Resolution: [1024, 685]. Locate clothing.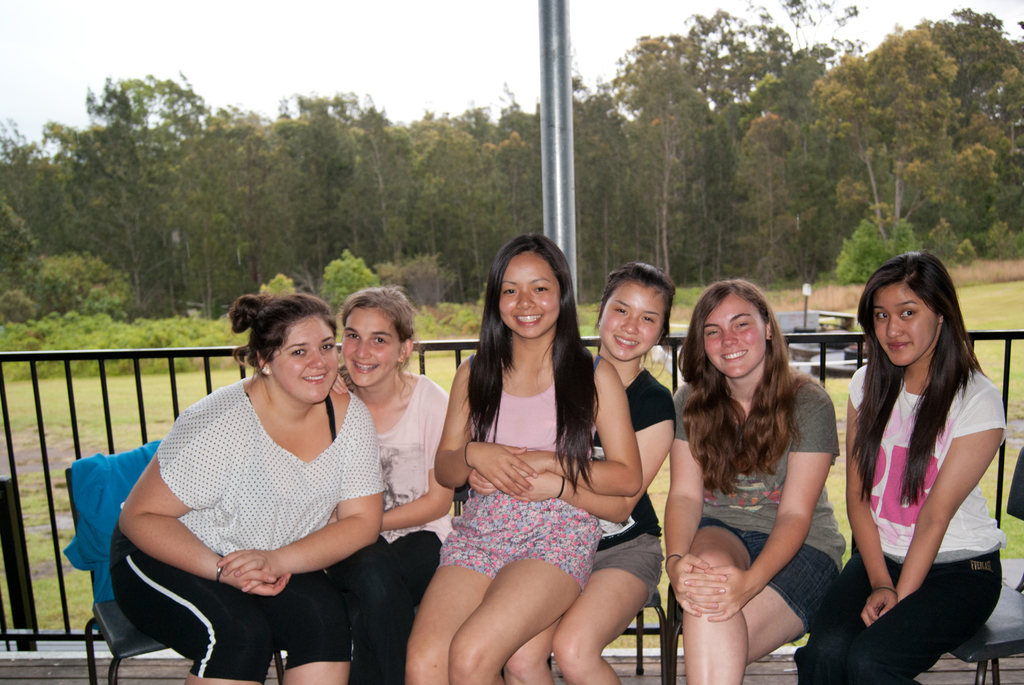
(left=110, top=375, right=388, bottom=683).
